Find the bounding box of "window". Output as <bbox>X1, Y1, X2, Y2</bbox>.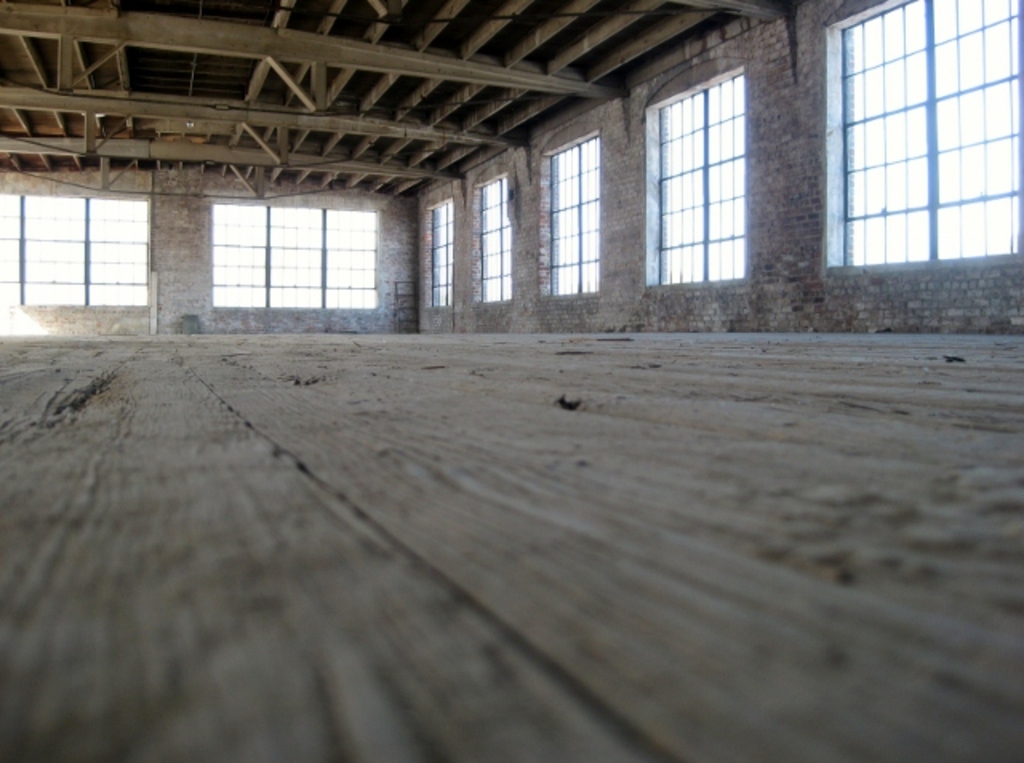
<bbox>467, 174, 510, 299</bbox>.
